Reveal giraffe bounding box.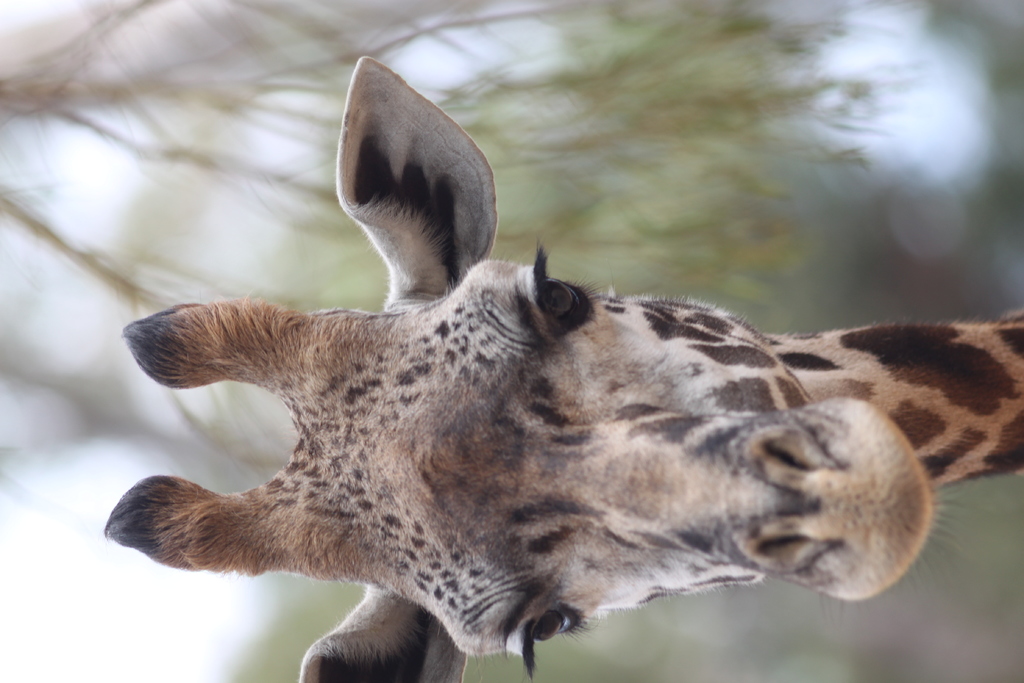
Revealed: [left=104, top=53, right=1023, bottom=682].
